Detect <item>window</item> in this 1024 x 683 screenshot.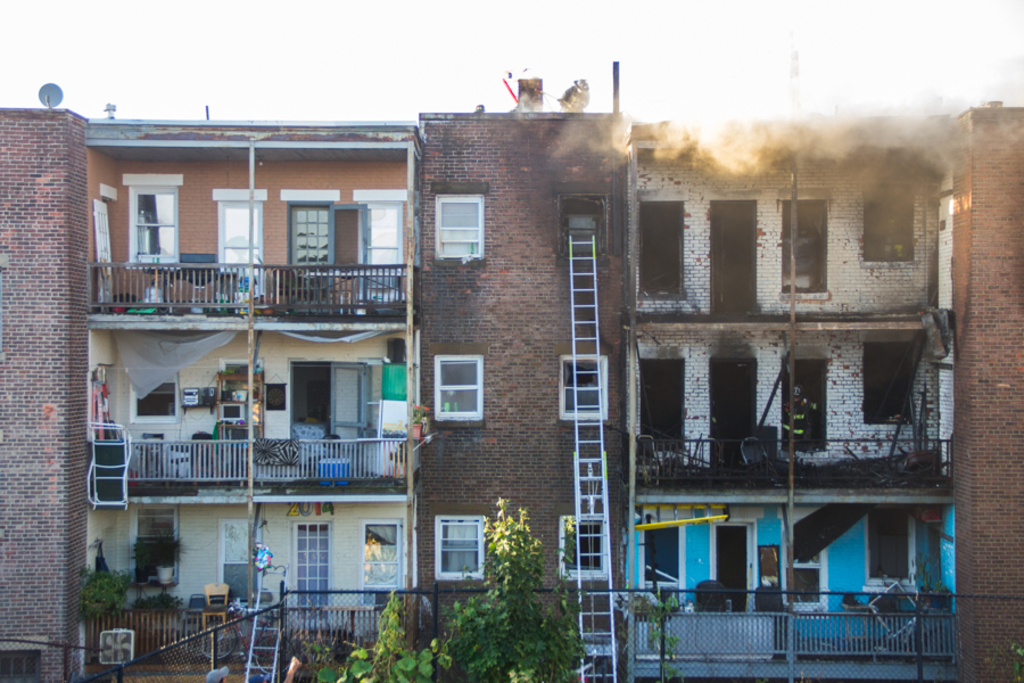
Detection: 865,502,917,593.
